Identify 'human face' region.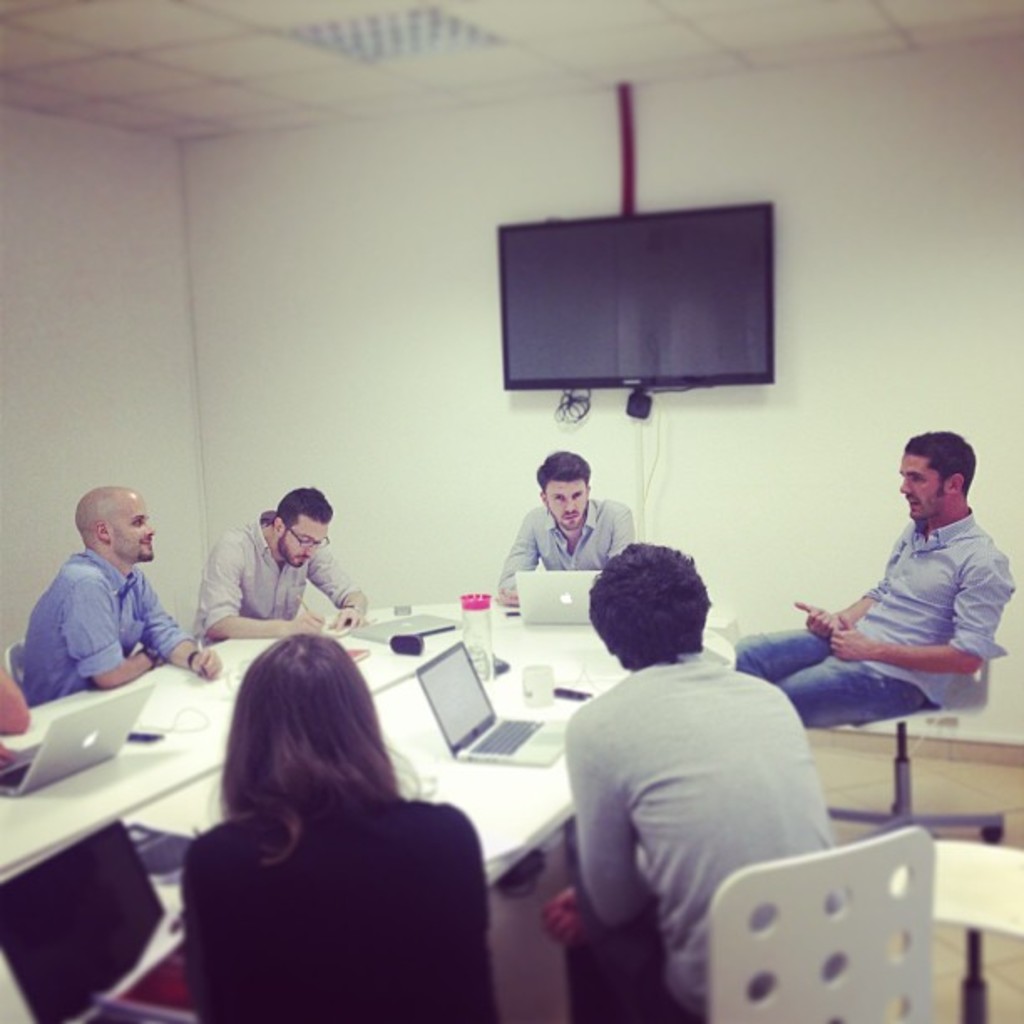
Region: (x1=902, y1=457, x2=940, y2=524).
